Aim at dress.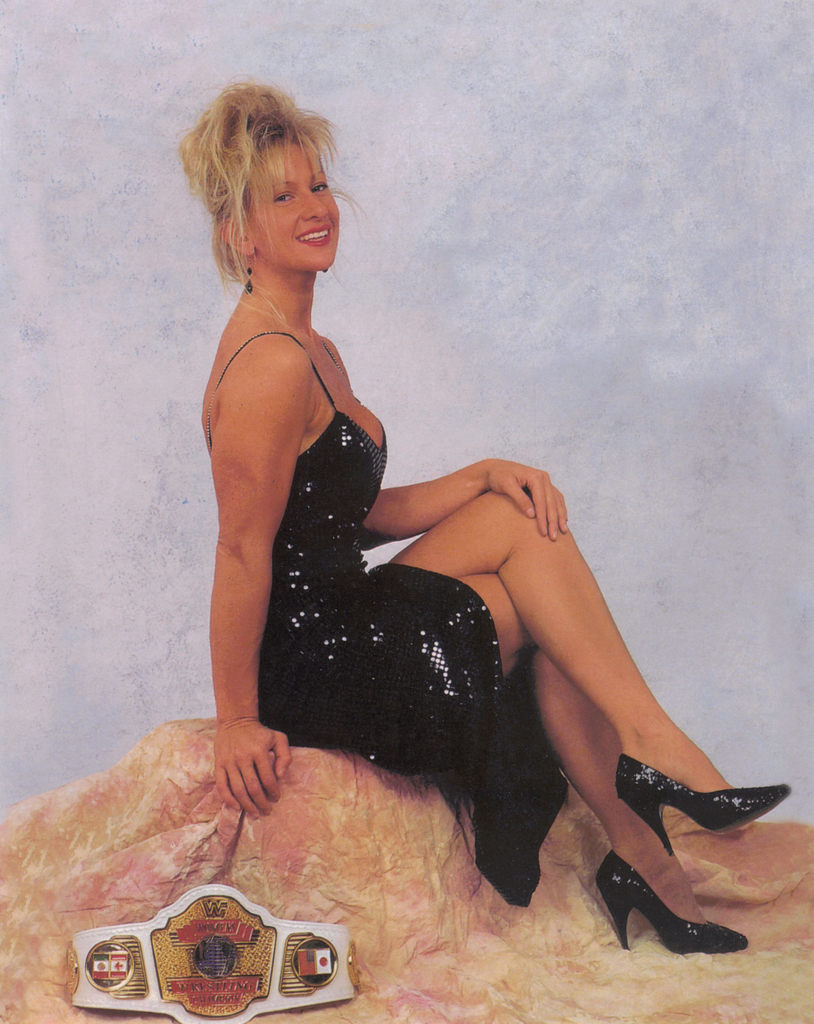
Aimed at [140,308,517,871].
